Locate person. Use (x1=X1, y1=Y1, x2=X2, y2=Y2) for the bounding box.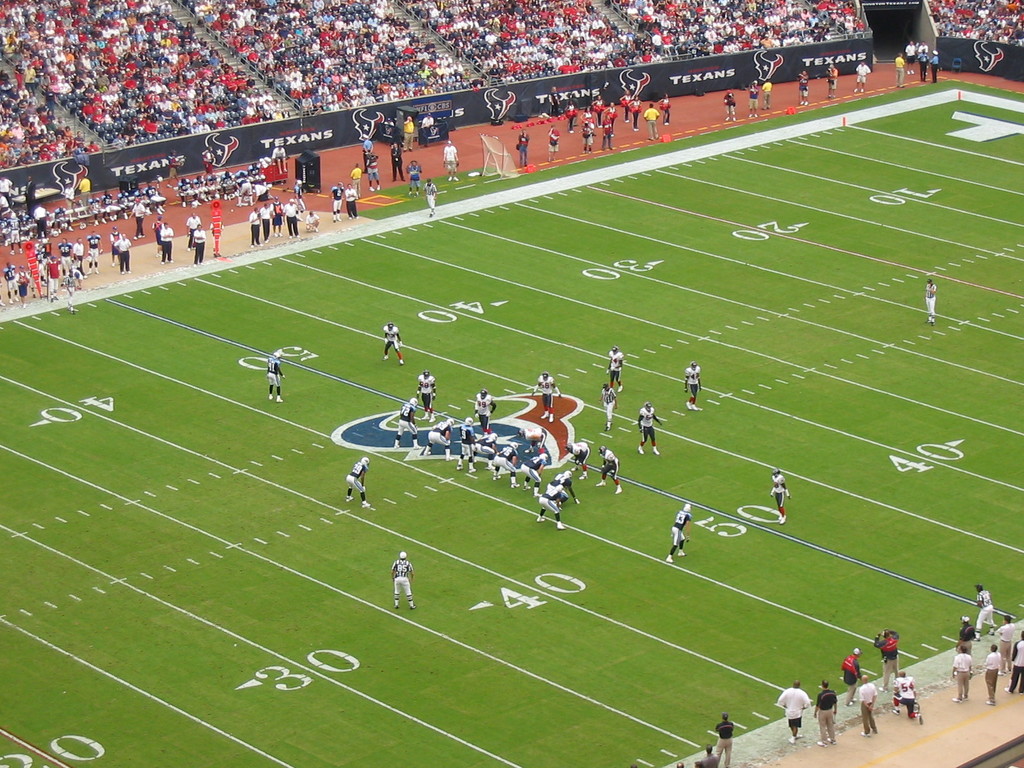
(x1=708, y1=709, x2=736, y2=767).
